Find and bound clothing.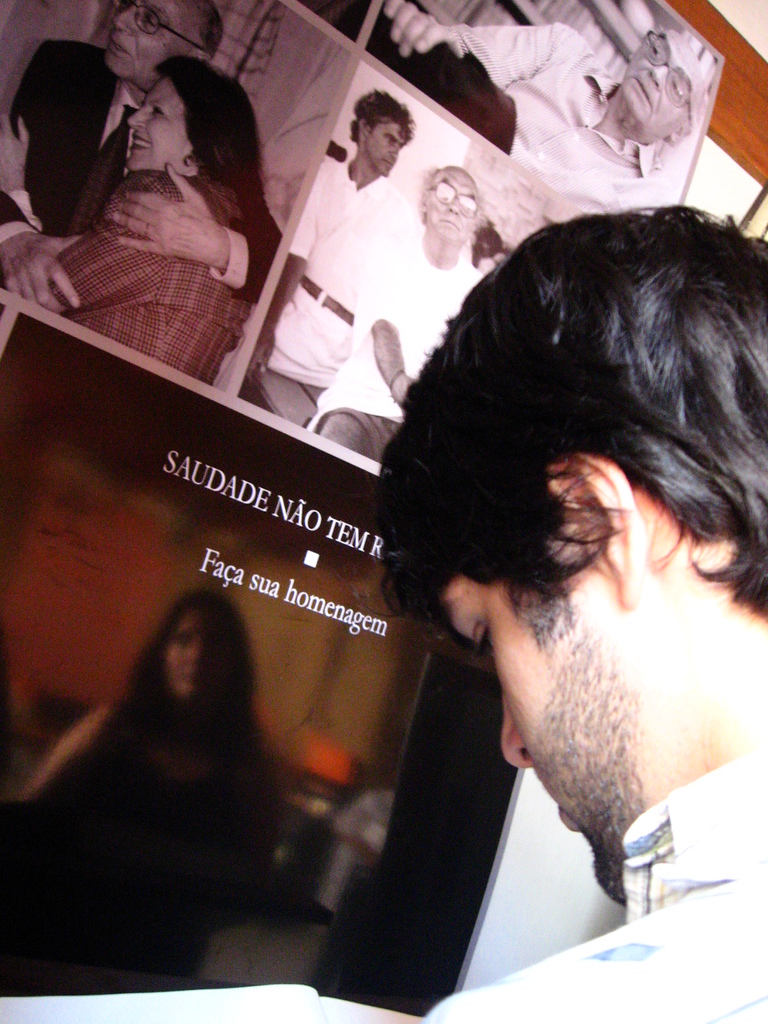
Bound: [x1=28, y1=47, x2=275, y2=230].
